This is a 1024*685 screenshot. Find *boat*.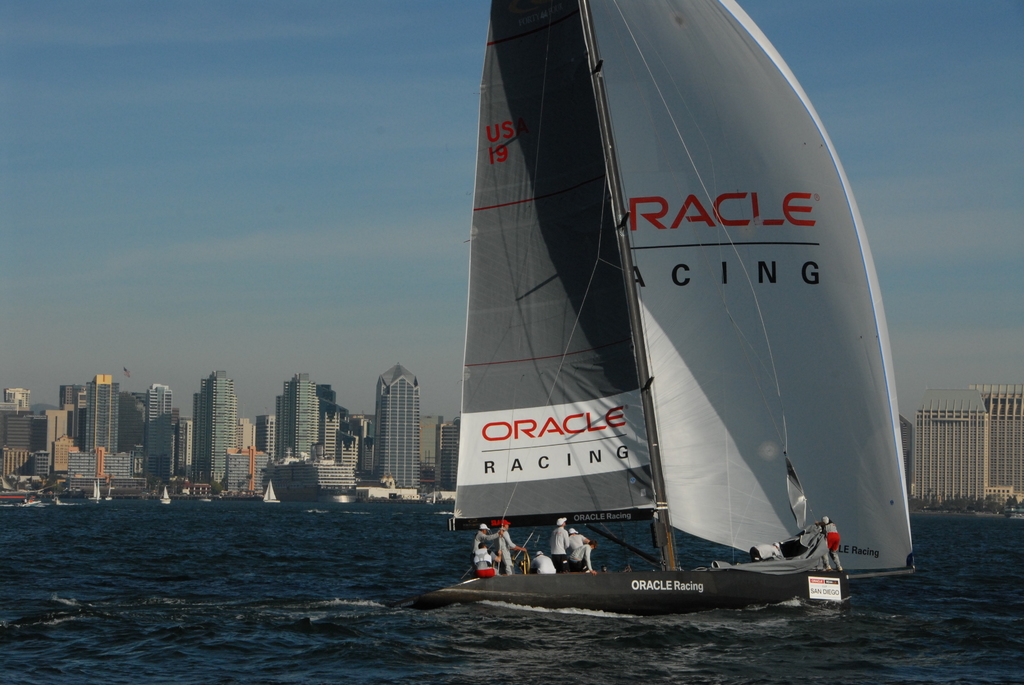
Bounding box: select_region(159, 485, 172, 503).
